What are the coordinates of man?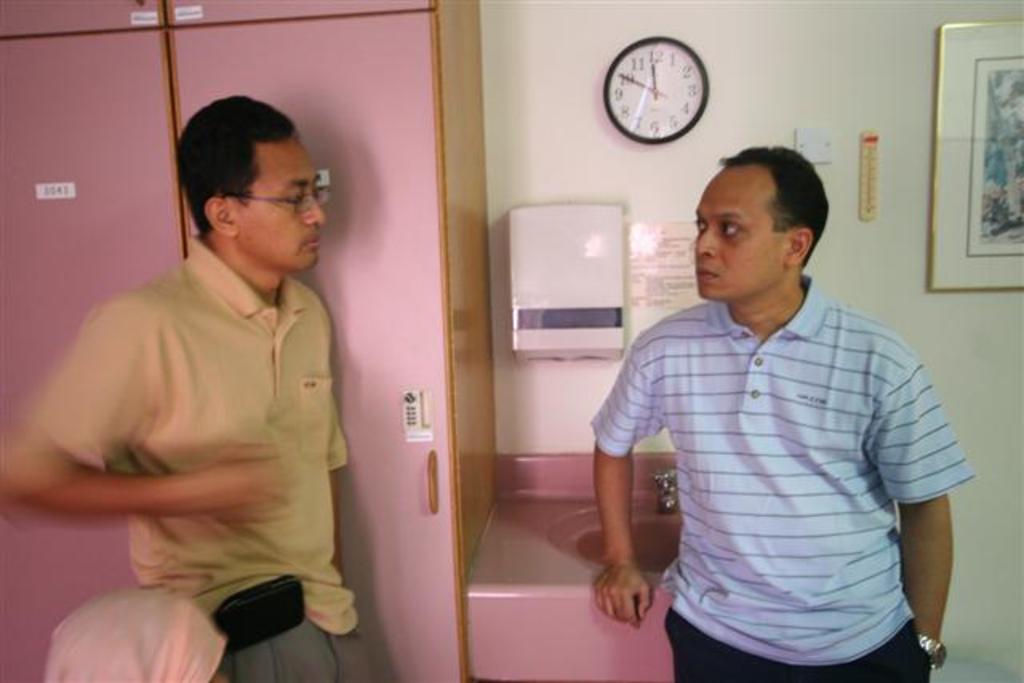
[x1=58, y1=62, x2=370, y2=657].
